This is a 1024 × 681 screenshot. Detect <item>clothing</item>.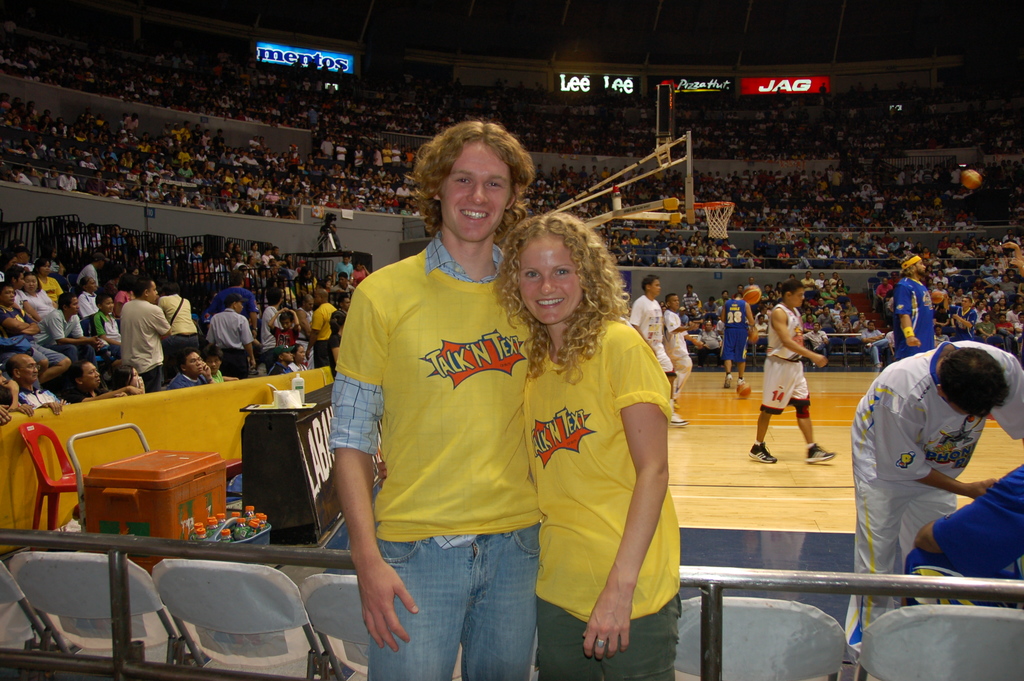
select_region(628, 295, 675, 391).
